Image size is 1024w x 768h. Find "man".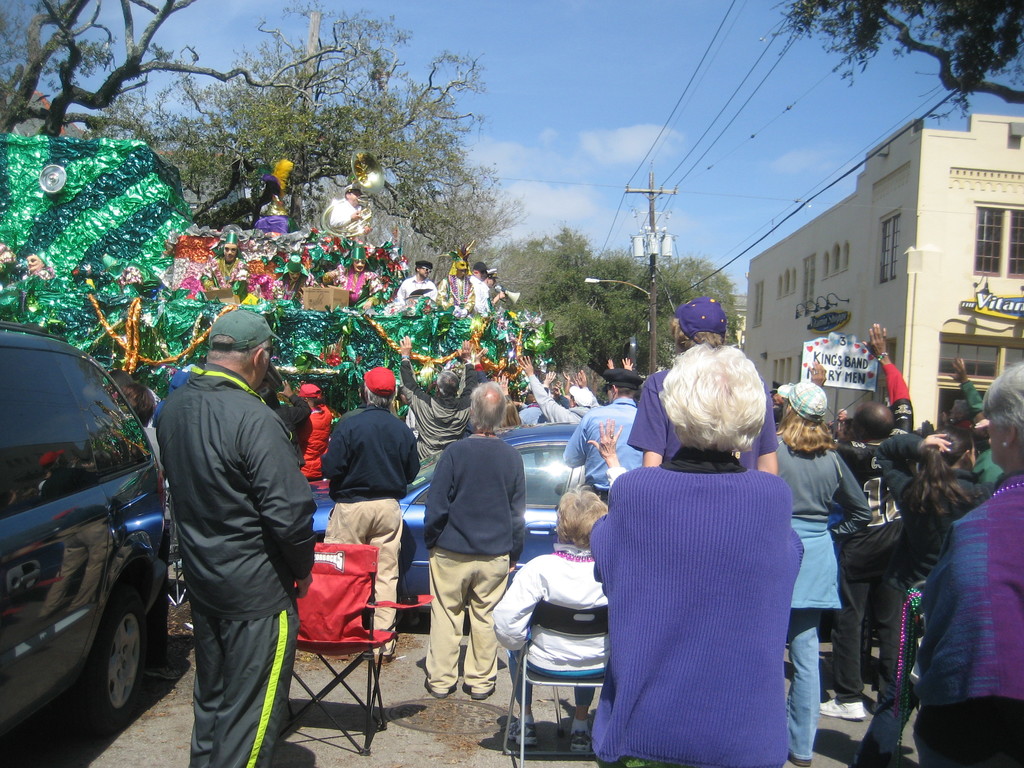
(403,337,480,479).
